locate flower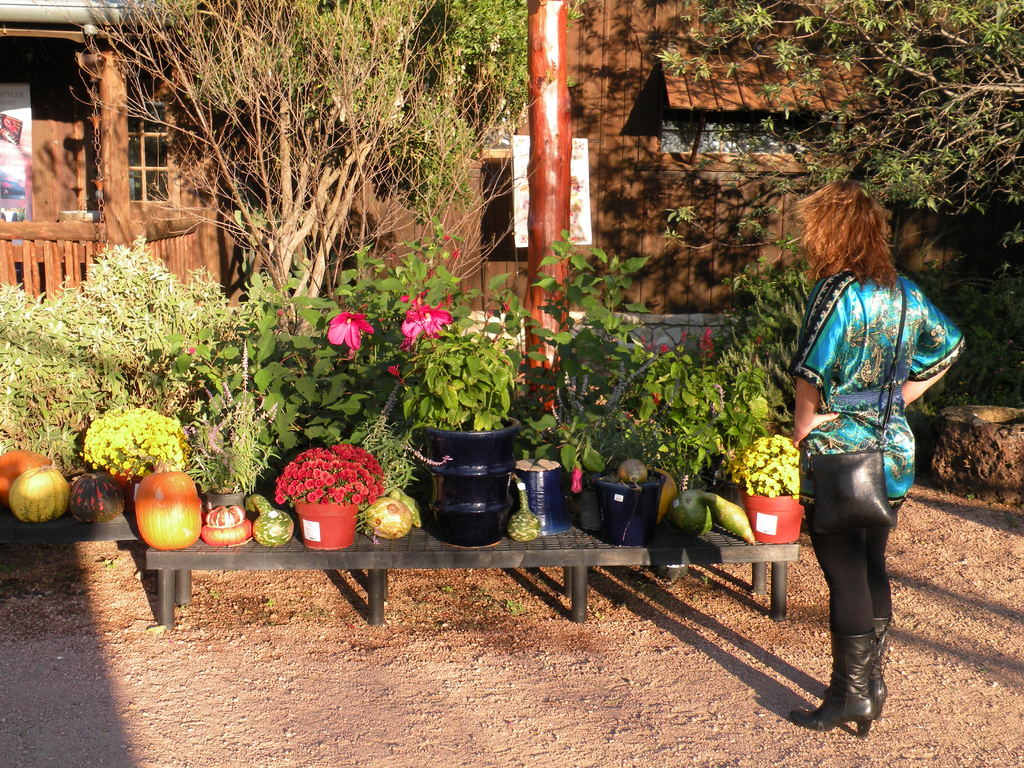
BBox(440, 235, 447, 239)
